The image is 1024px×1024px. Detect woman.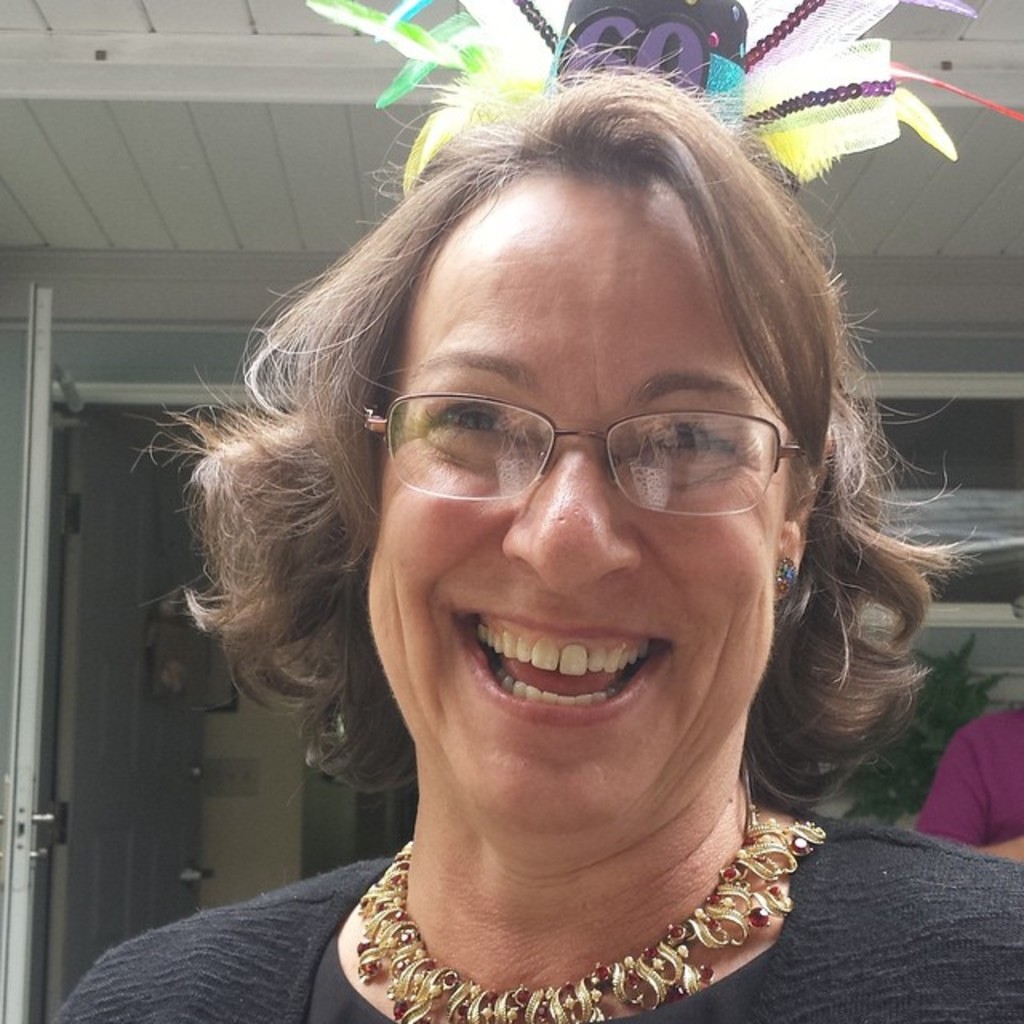
Detection: bbox=(102, 51, 1002, 1022).
